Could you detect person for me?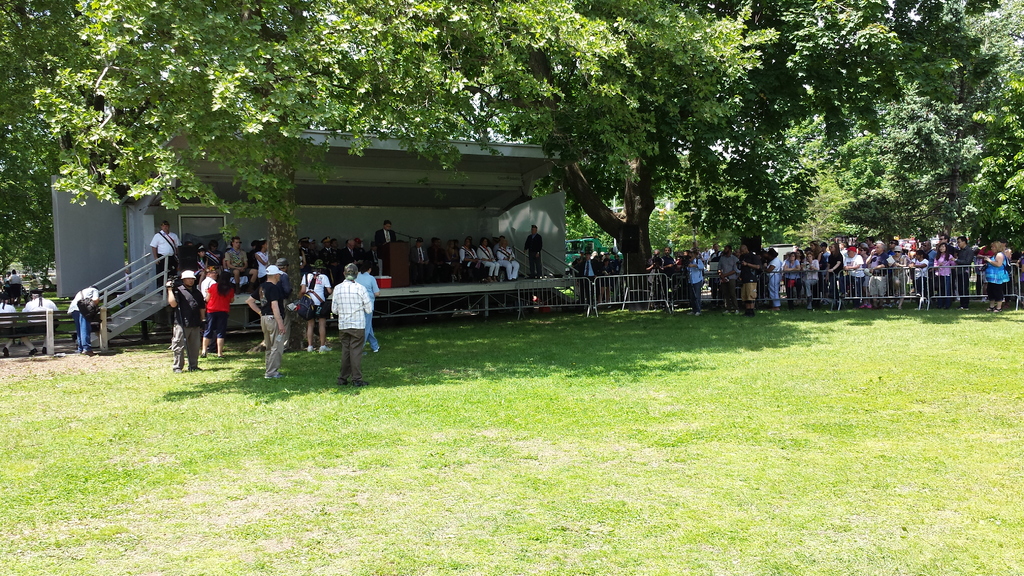
Detection result: 976, 241, 1012, 314.
